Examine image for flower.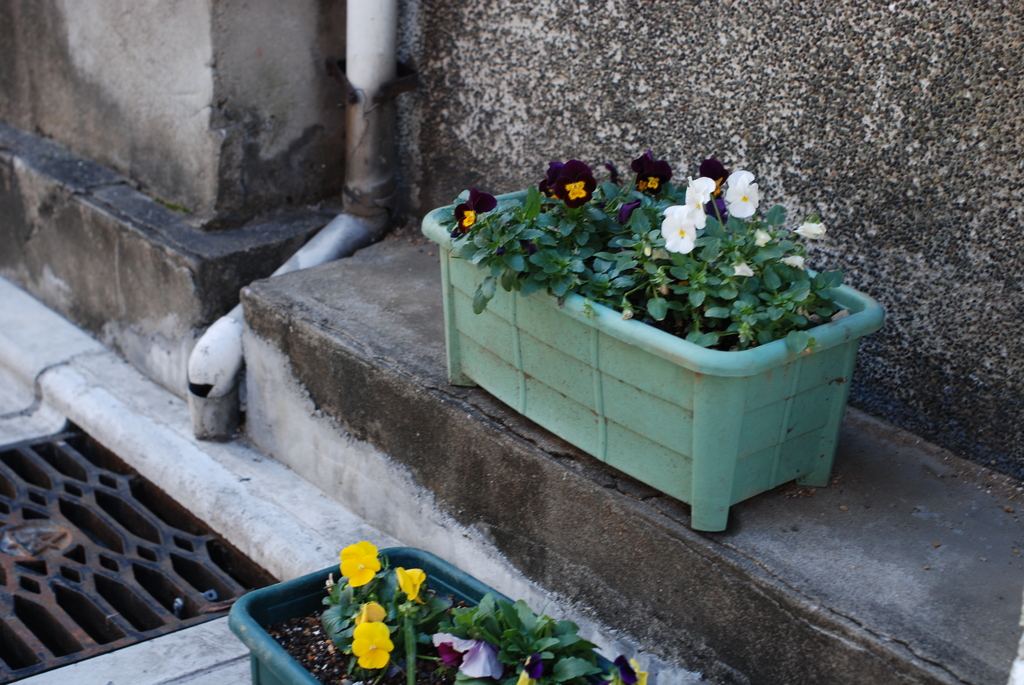
Examination result: bbox=[696, 161, 730, 197].
